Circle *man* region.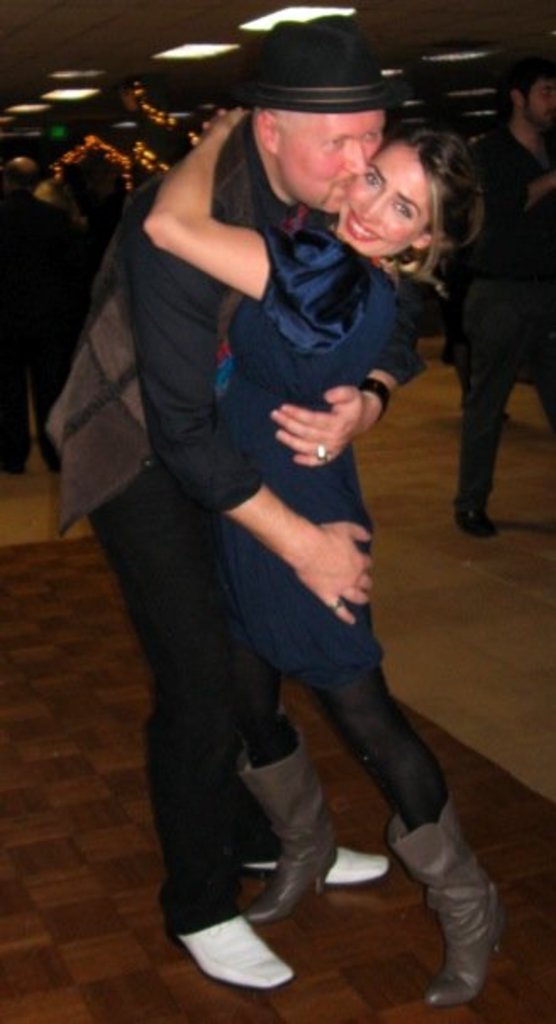
Region: bbox(53, 49, 480, 899).
